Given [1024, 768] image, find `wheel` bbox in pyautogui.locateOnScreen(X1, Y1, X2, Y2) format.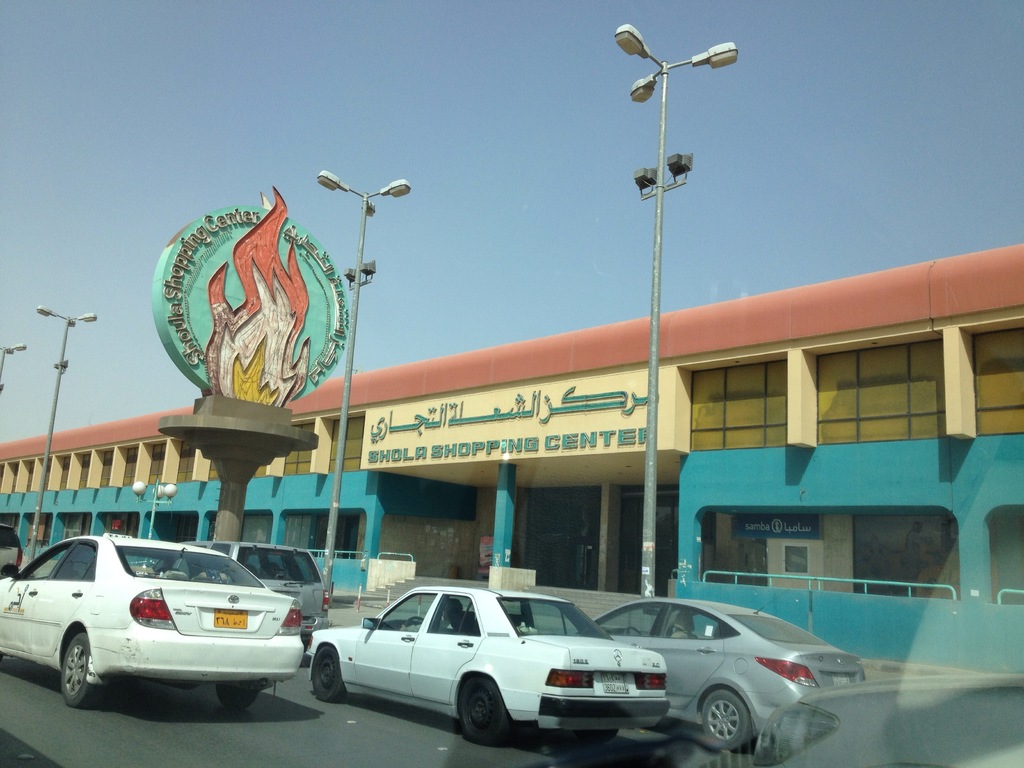
pyautogui.locateOnScreen(397, 618, 422, 631).
